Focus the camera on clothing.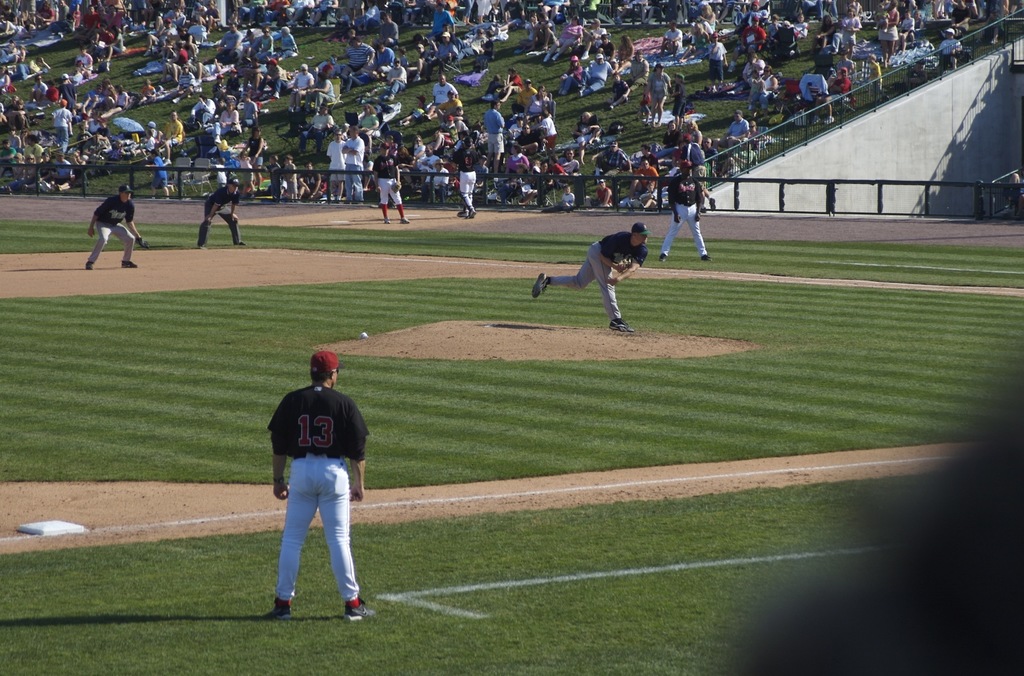
Focus region: 547:225:639:313.
